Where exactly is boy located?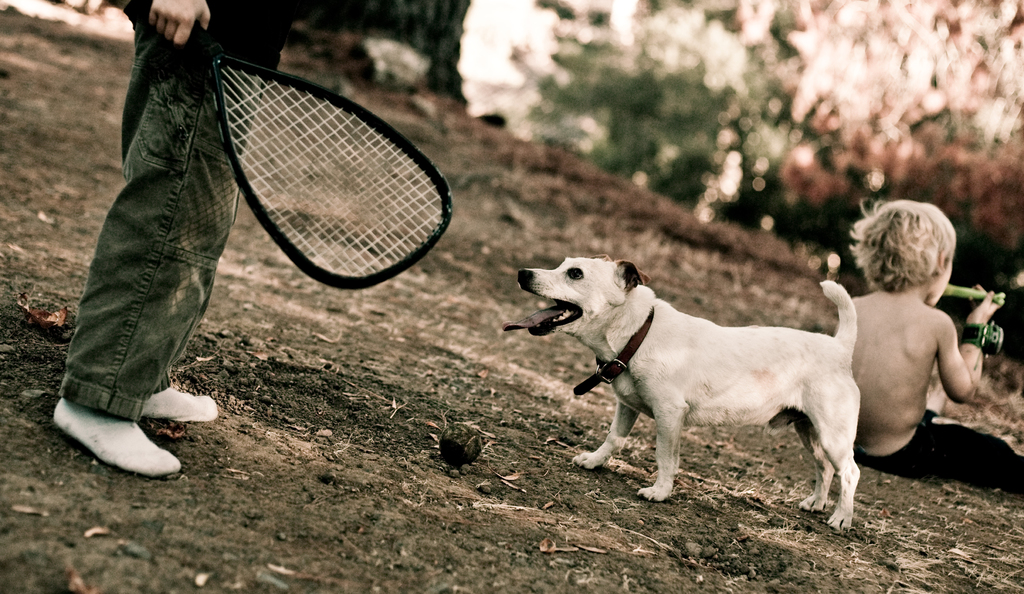
Its bounding box is (813,193,1021,499).
